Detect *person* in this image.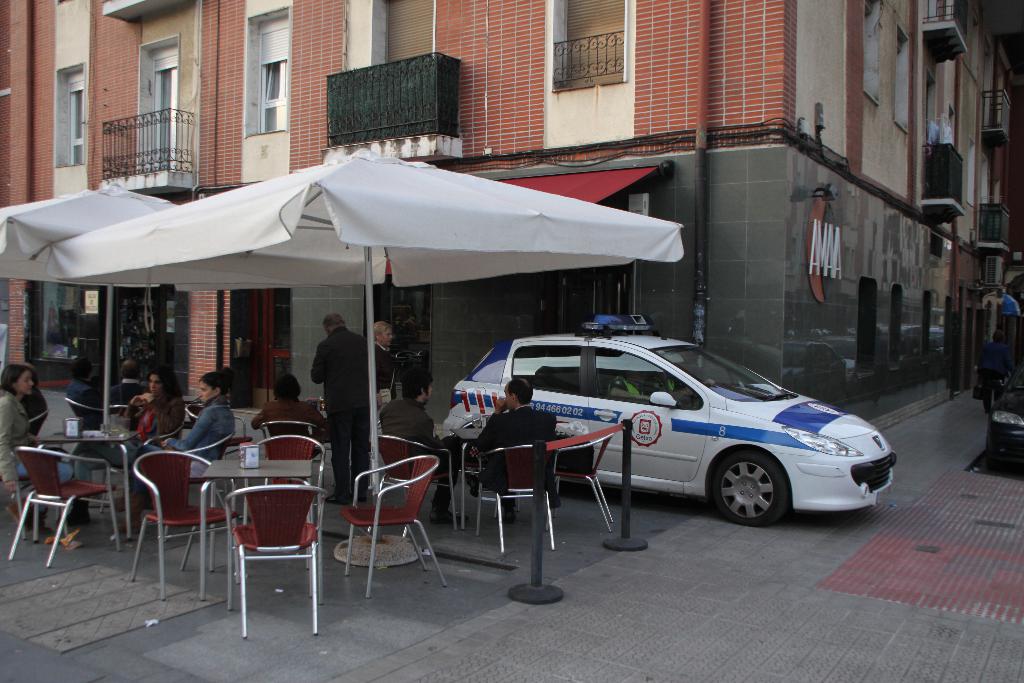
Detection: l=55, t=358, r=104, b=429.
